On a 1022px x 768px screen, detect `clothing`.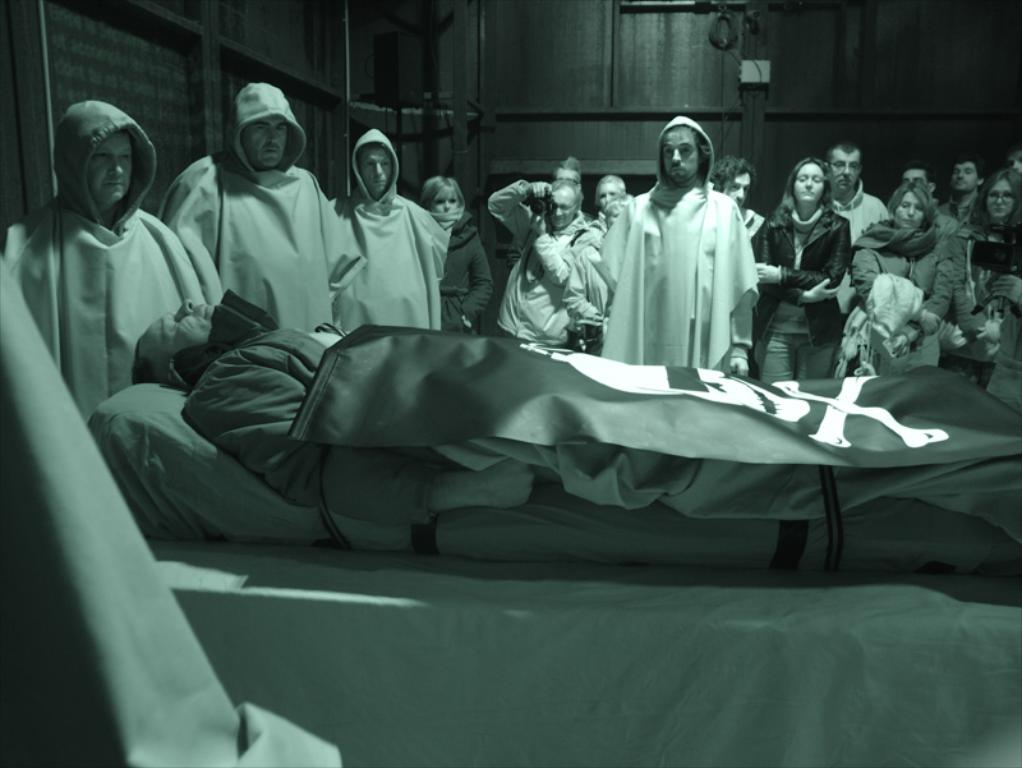
(x1=148, y1=88, x2=328, y2=337).
